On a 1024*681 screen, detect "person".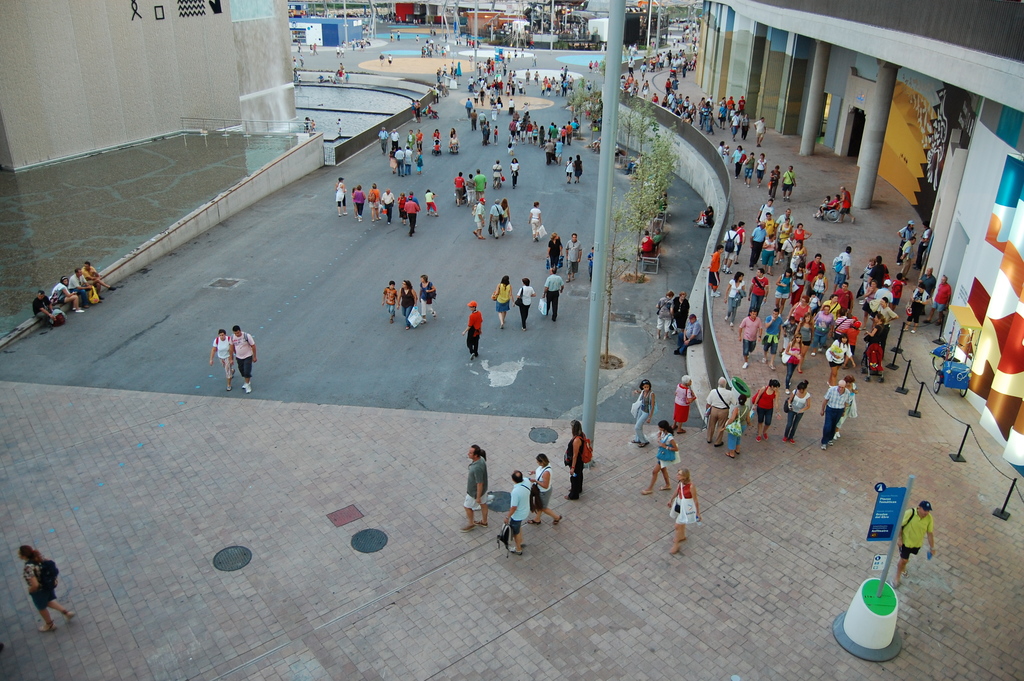
700, 110, 713, 133.
